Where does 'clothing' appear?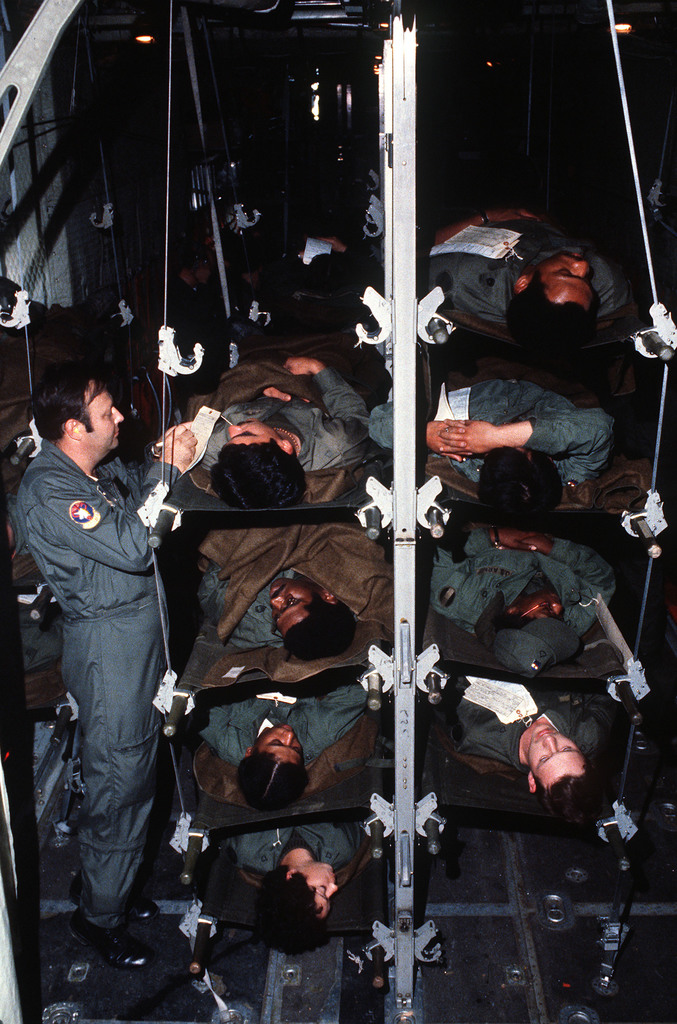
Appears at 202, 545, 384, 655.
